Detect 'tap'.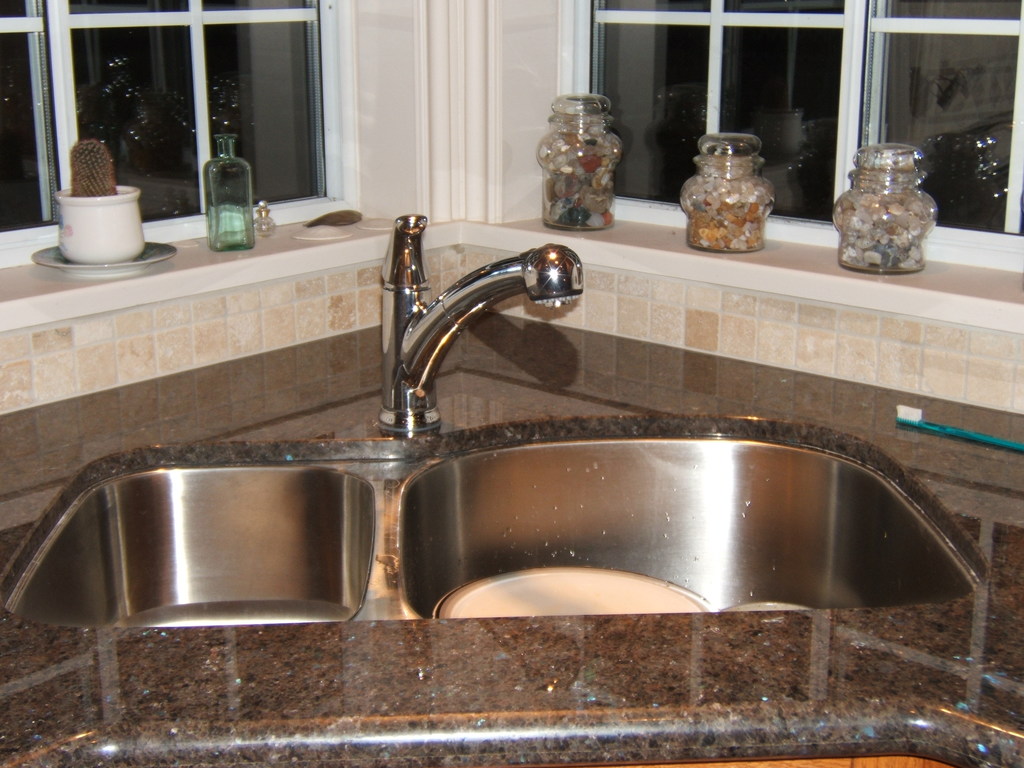
Detected at detection(374, 212, 582, 433).
